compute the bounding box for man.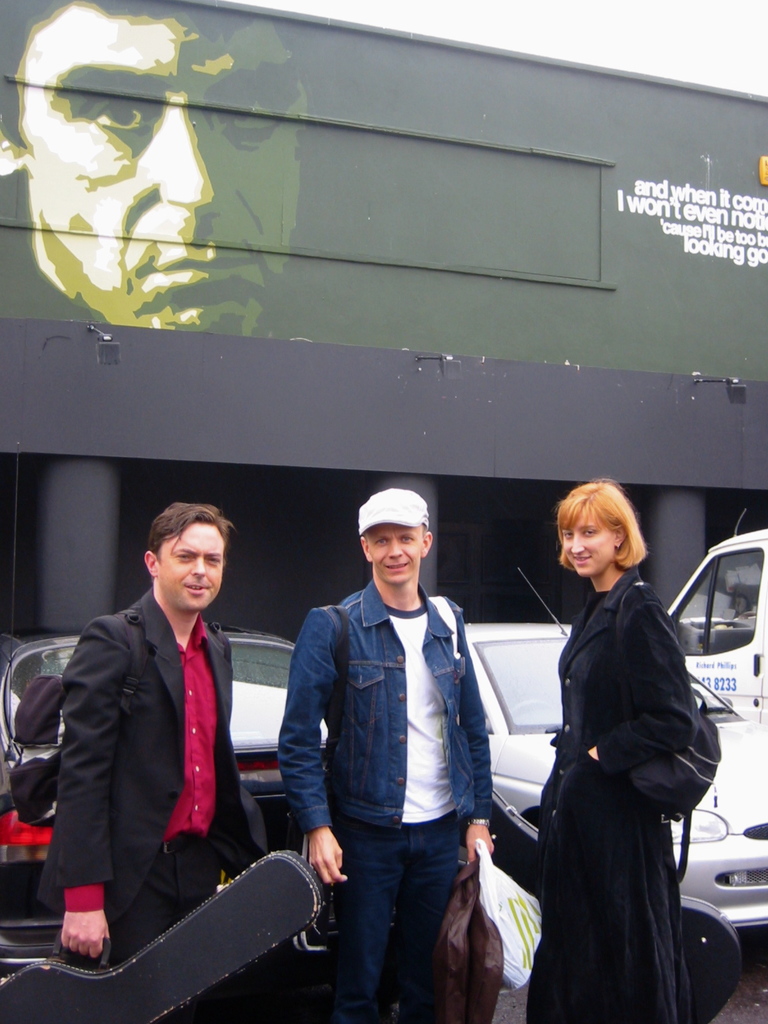
{"x1": 269, "y1": 488, "x2": 499, "y2": 1023}.
